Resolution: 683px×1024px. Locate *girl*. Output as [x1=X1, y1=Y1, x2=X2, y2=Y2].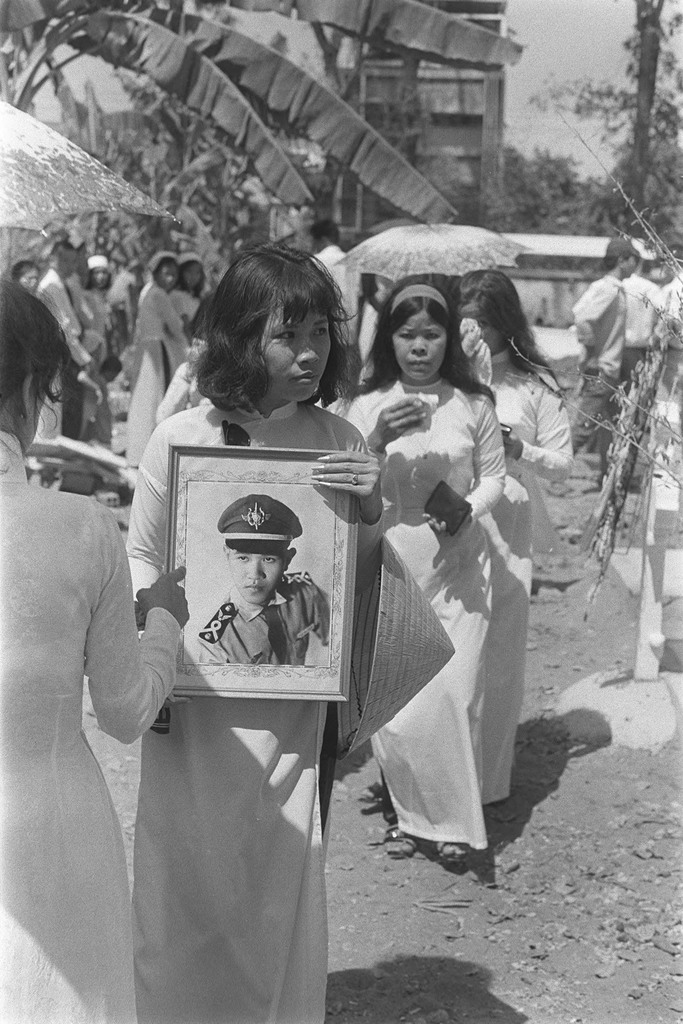
[x1=342, y1=279, x2=509, y2=865].
